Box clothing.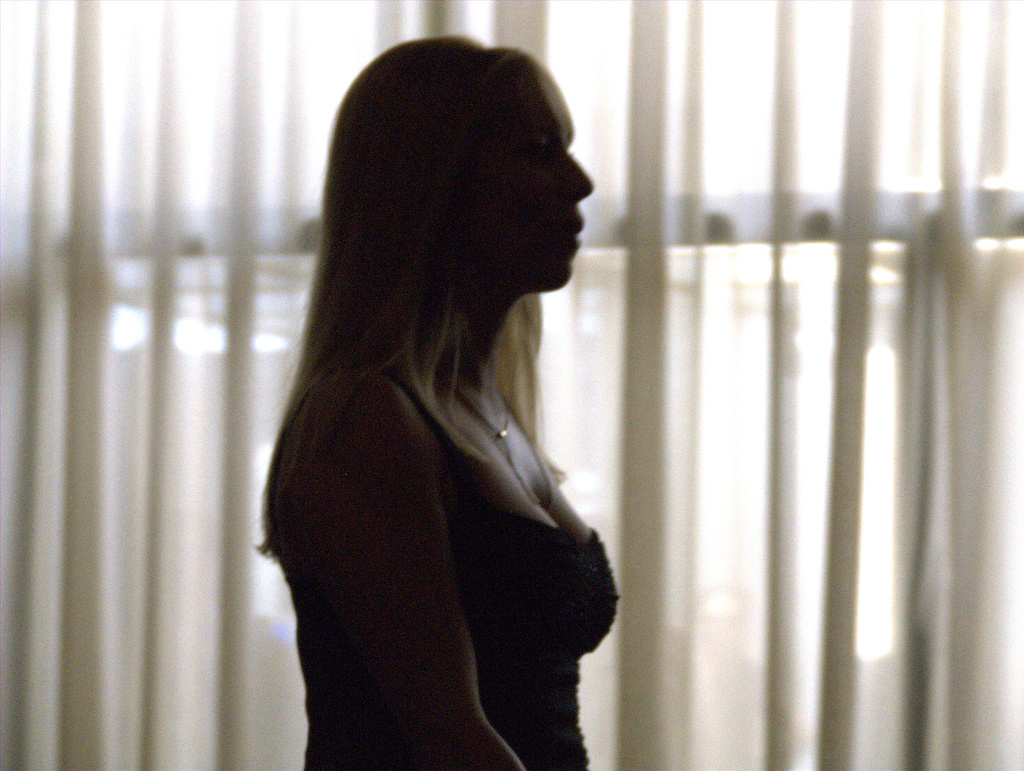
(269, 359, 620, 770).
